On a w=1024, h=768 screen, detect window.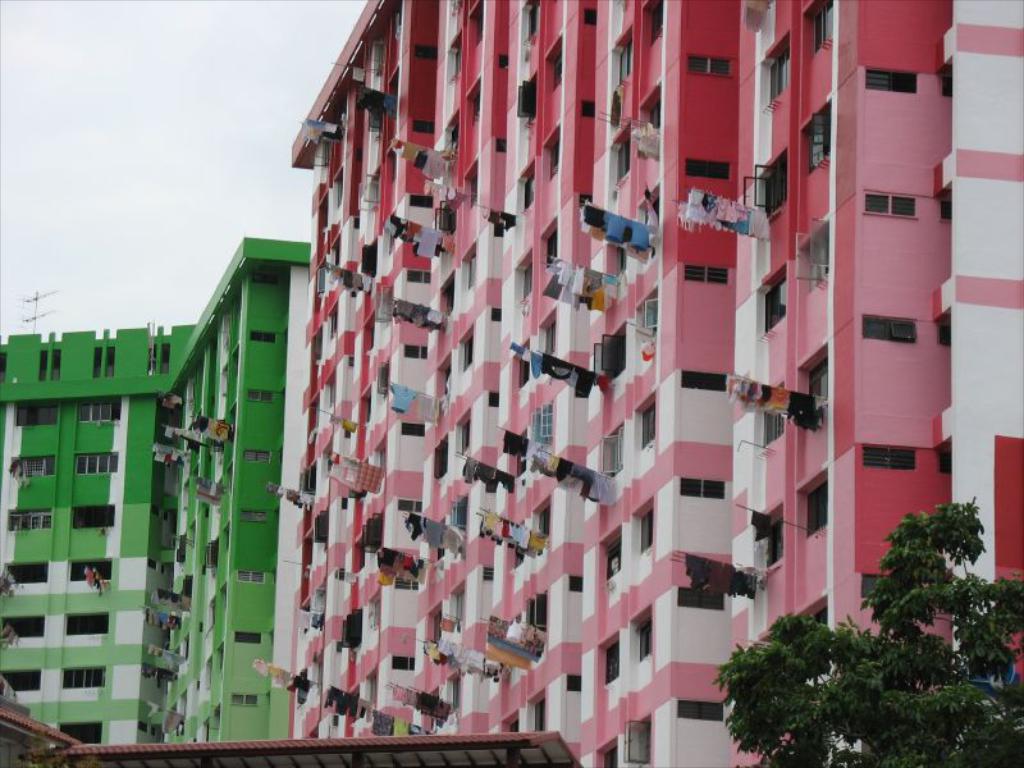
(806, 479, 832, 536).
